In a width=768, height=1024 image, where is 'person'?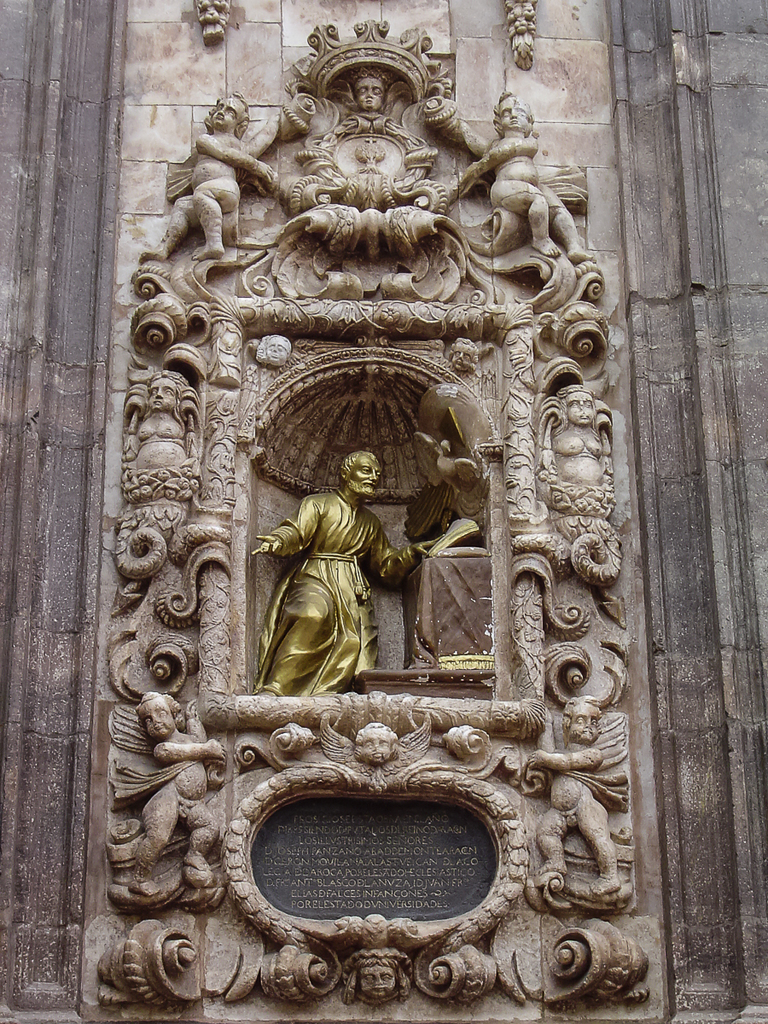
(x1=119, y1=375, x2=204, y2=468).
